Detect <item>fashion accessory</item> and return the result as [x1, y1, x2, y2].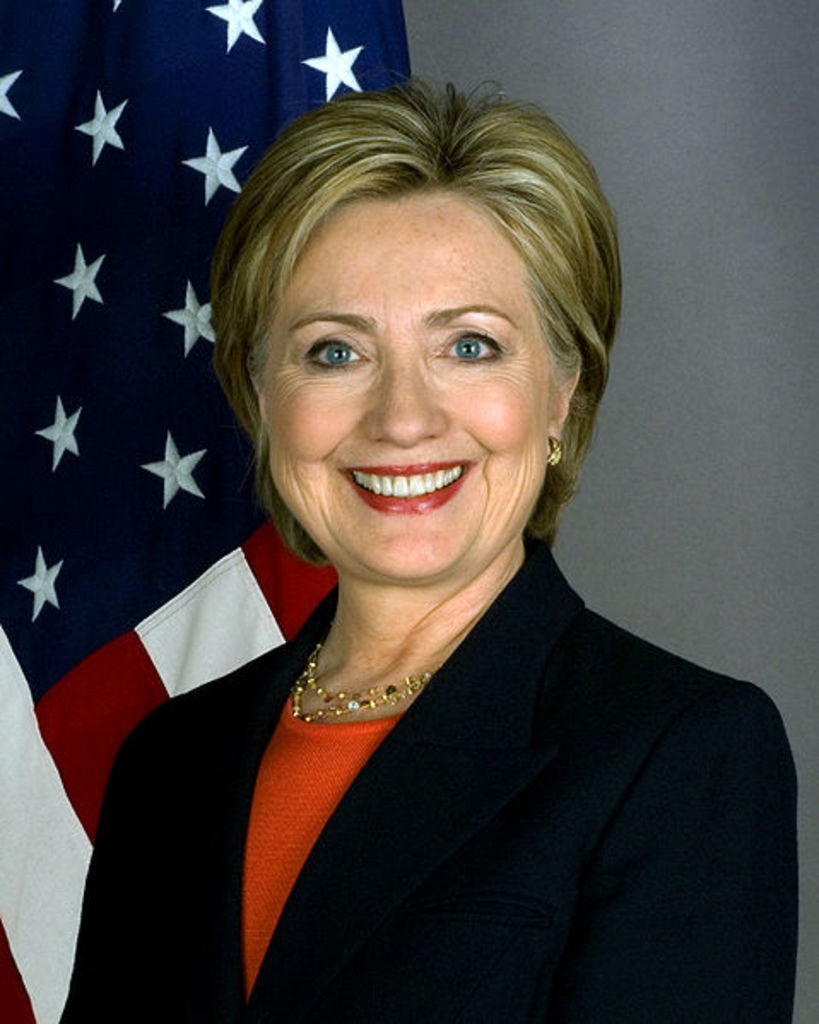
[291, 643, 441, 720].
